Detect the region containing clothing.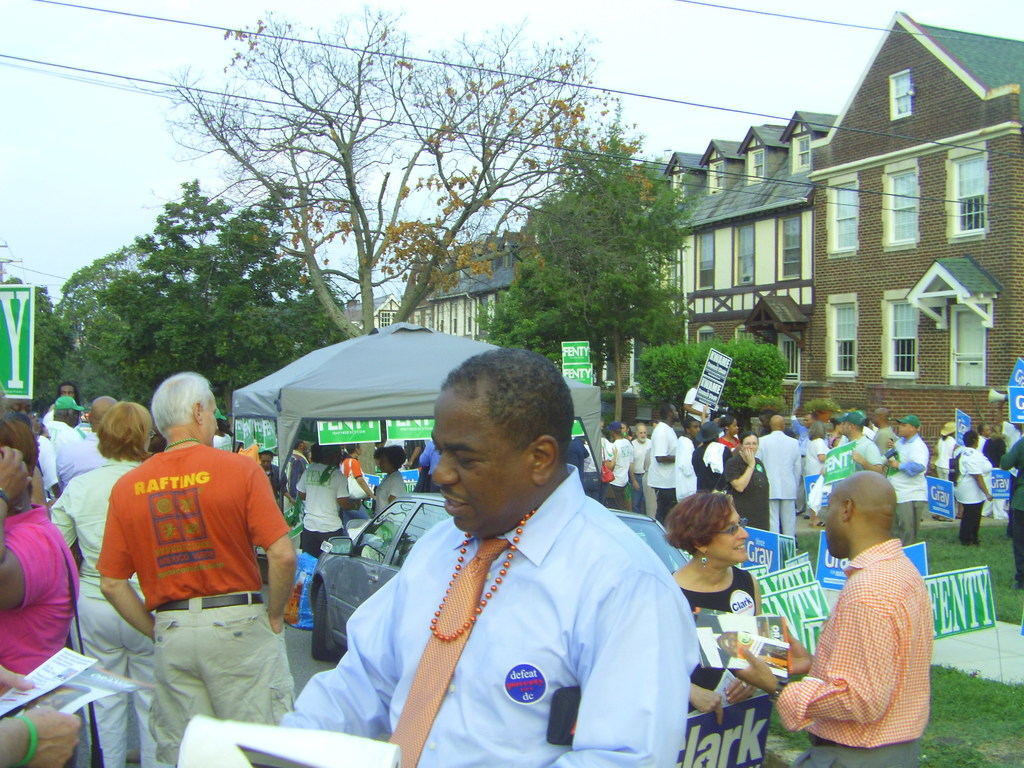
776:536:931:767.
